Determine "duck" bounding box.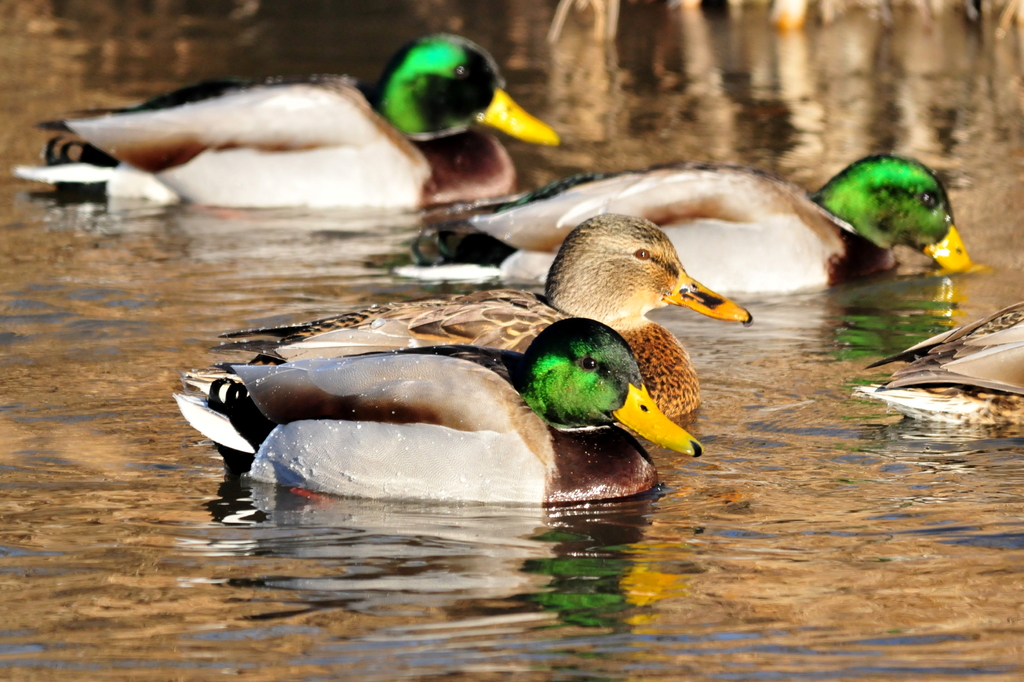
Determined: 378, 161, 993, 299.
